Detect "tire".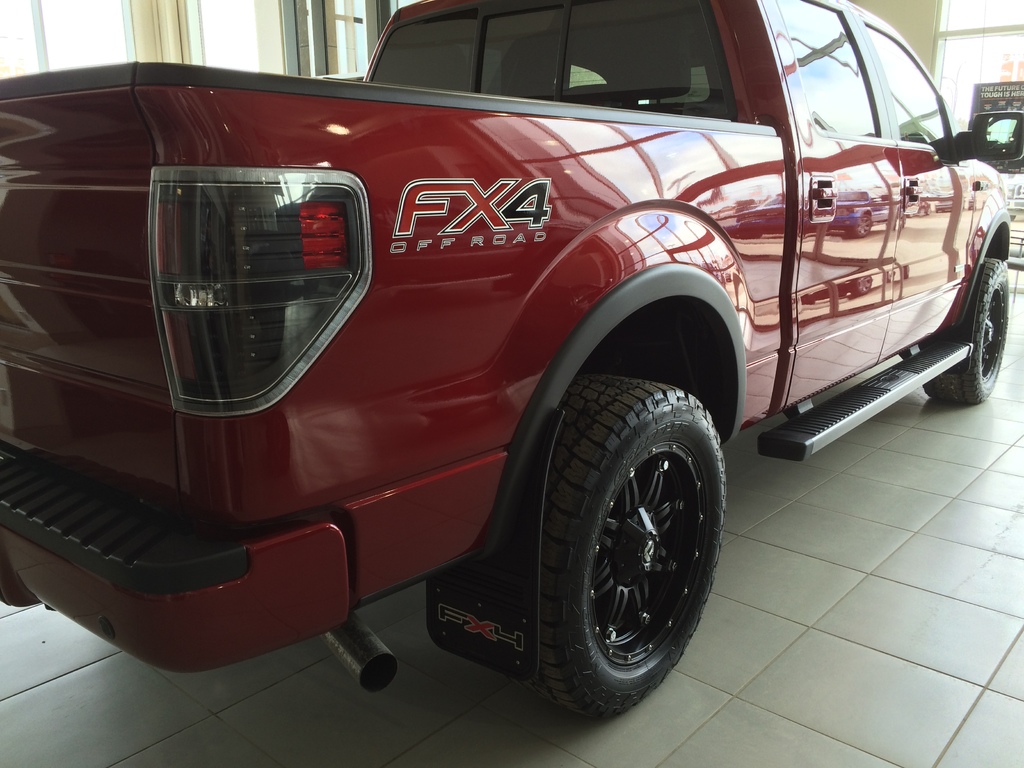
Detected at Rect(470, 354, 724, 721).
